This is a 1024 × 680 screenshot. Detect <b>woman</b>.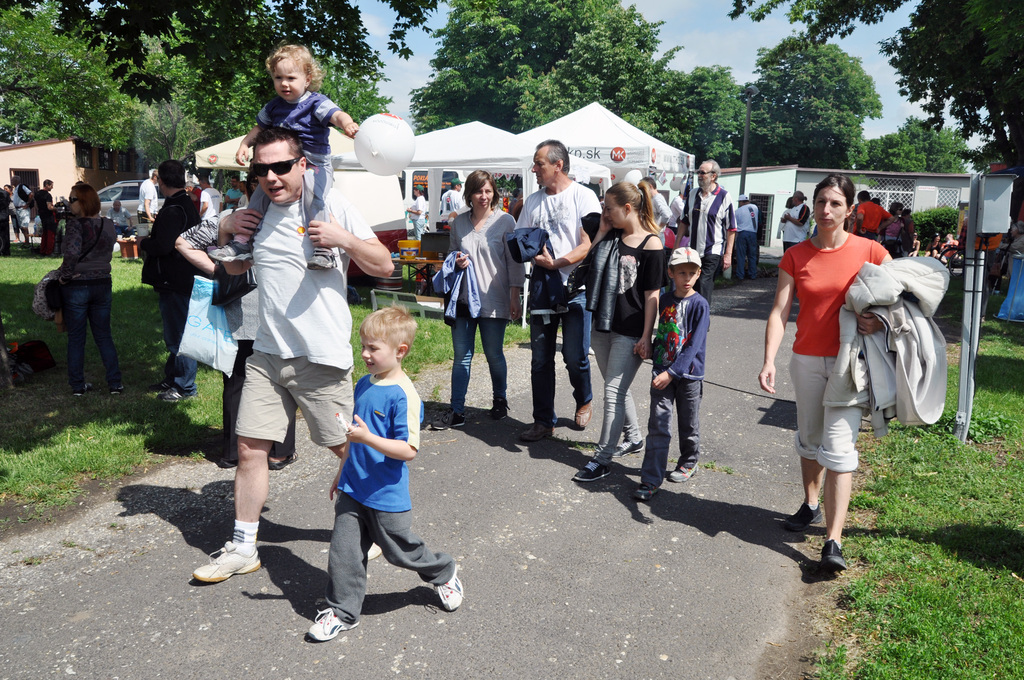
select_region(55, 182, 129, 397).
